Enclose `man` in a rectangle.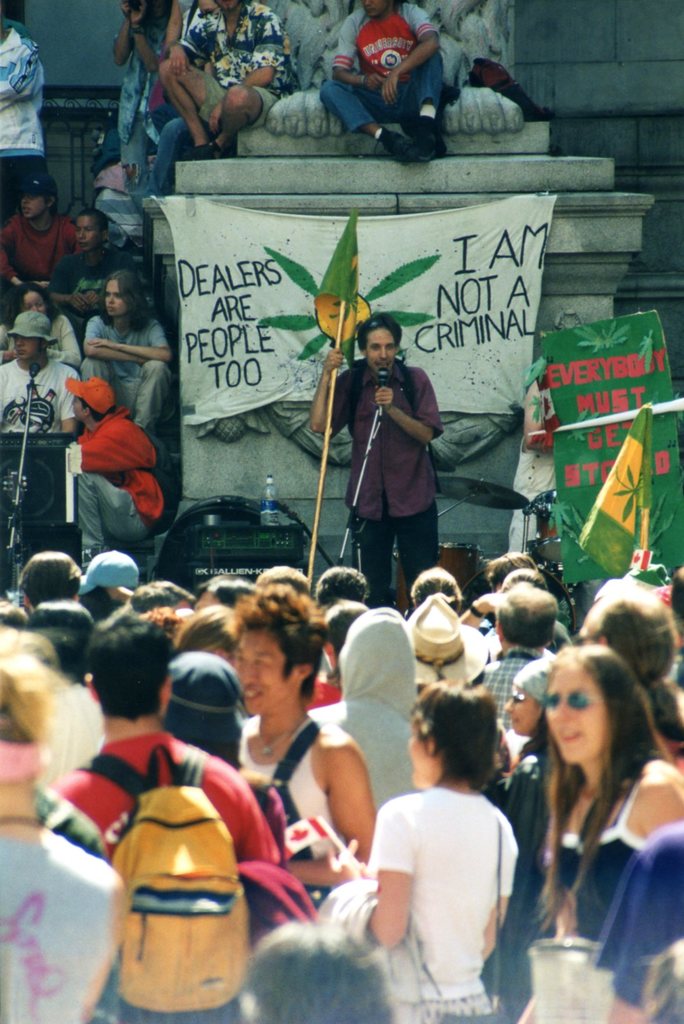
rect(0, 311, 90, 436).
